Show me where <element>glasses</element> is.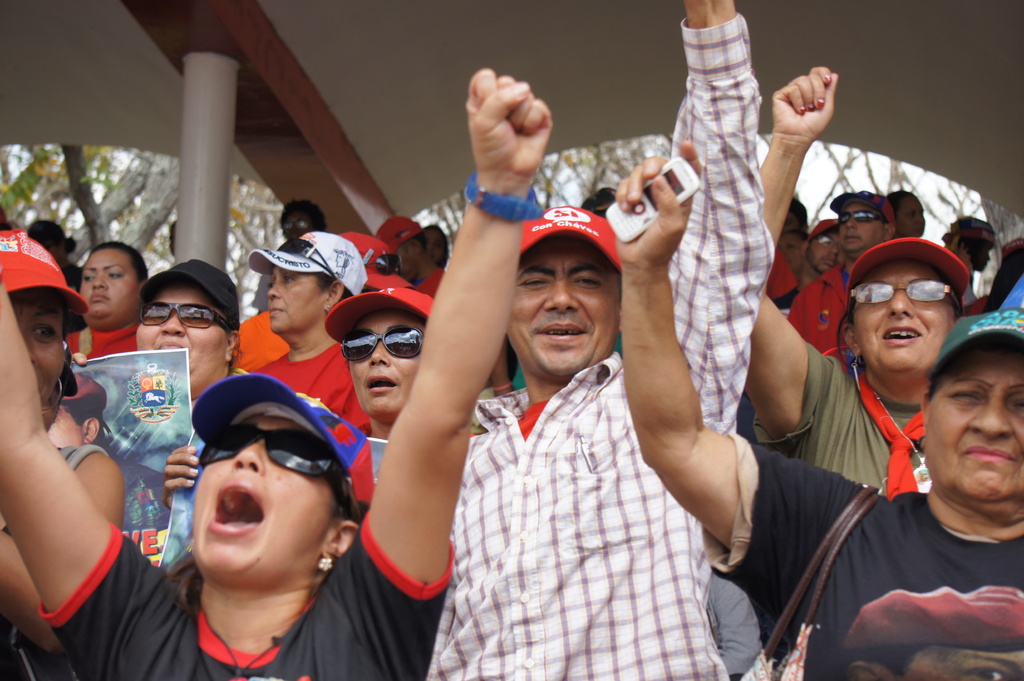
<element>glasses</element> is at [829,209,888,227].
